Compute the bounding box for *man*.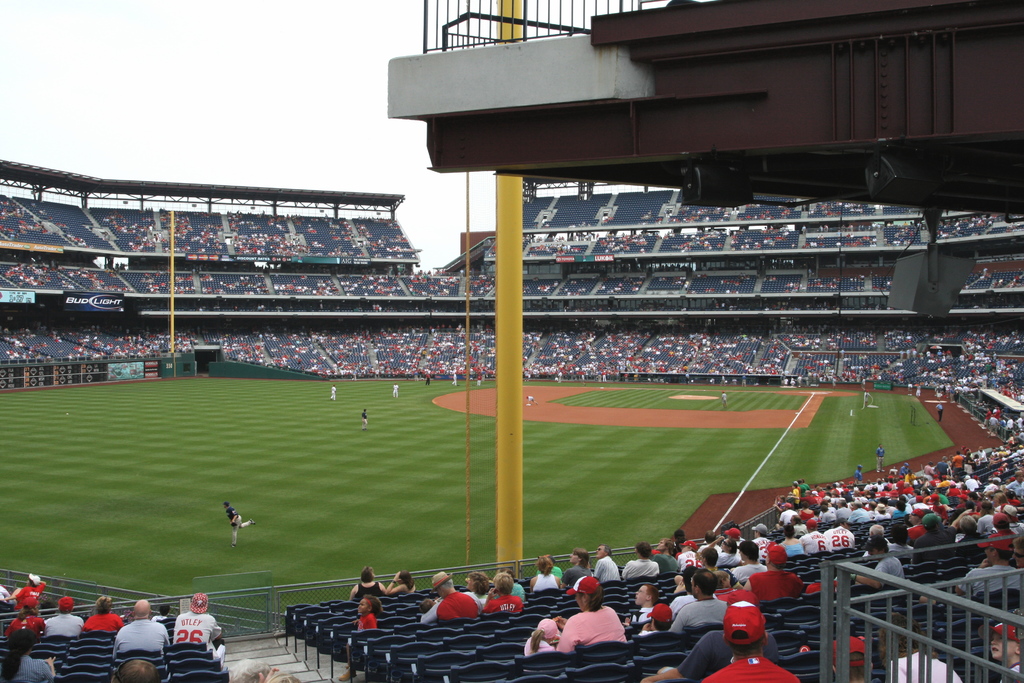
[440, 574, 478, 620].
